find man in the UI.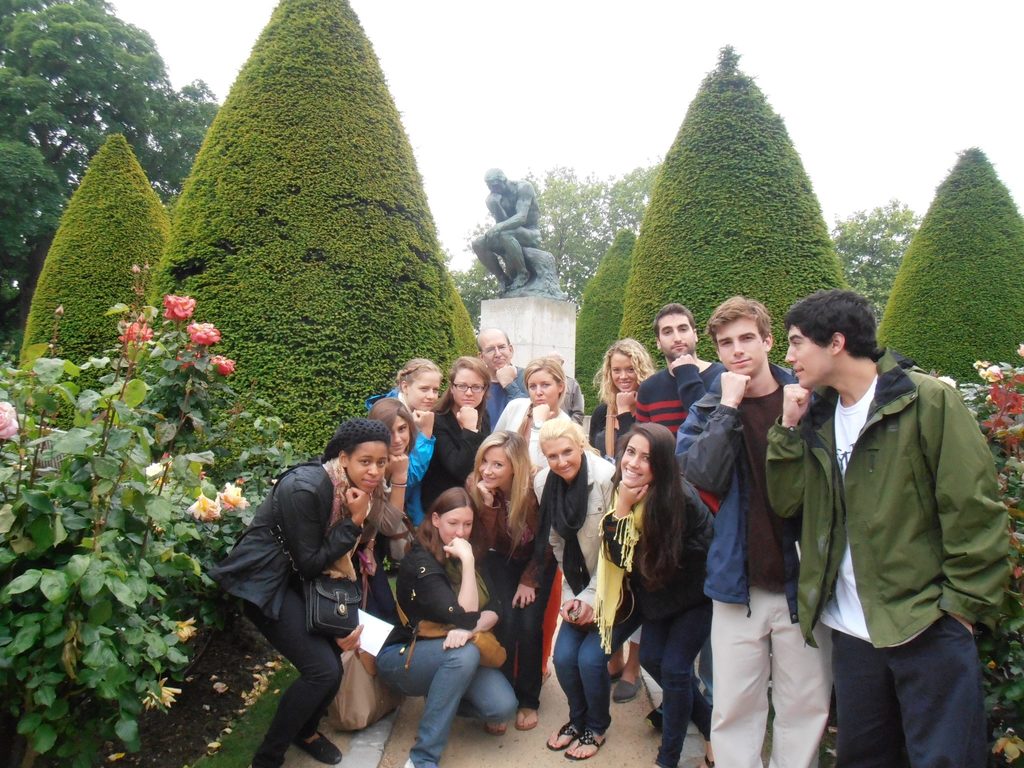
UI element at bbox(473, 333, 540, 429).
